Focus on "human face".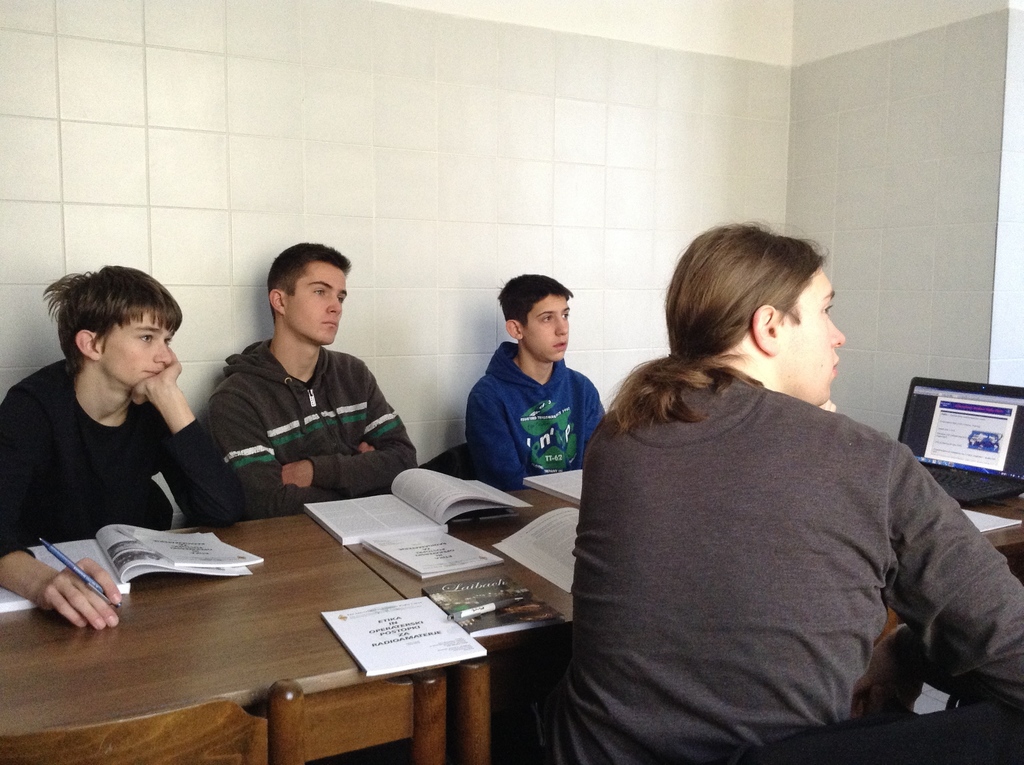
Focused at l=531, t=294, r=575, b=356.
